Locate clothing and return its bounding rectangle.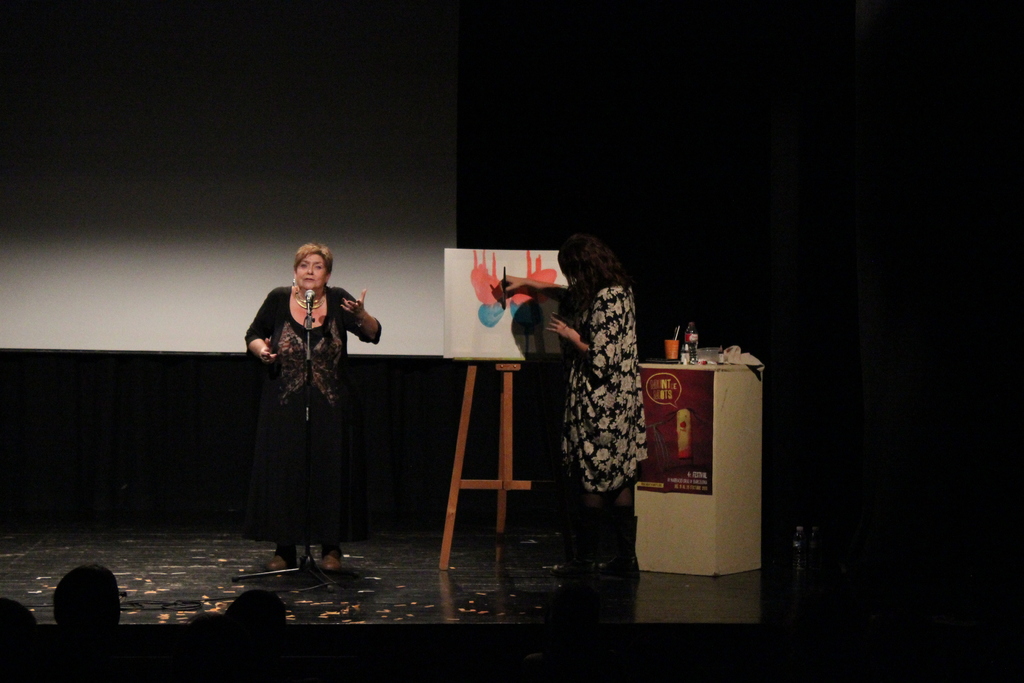
{"left": 554, "top": 273, "right": 653, "bottom": 493}.
